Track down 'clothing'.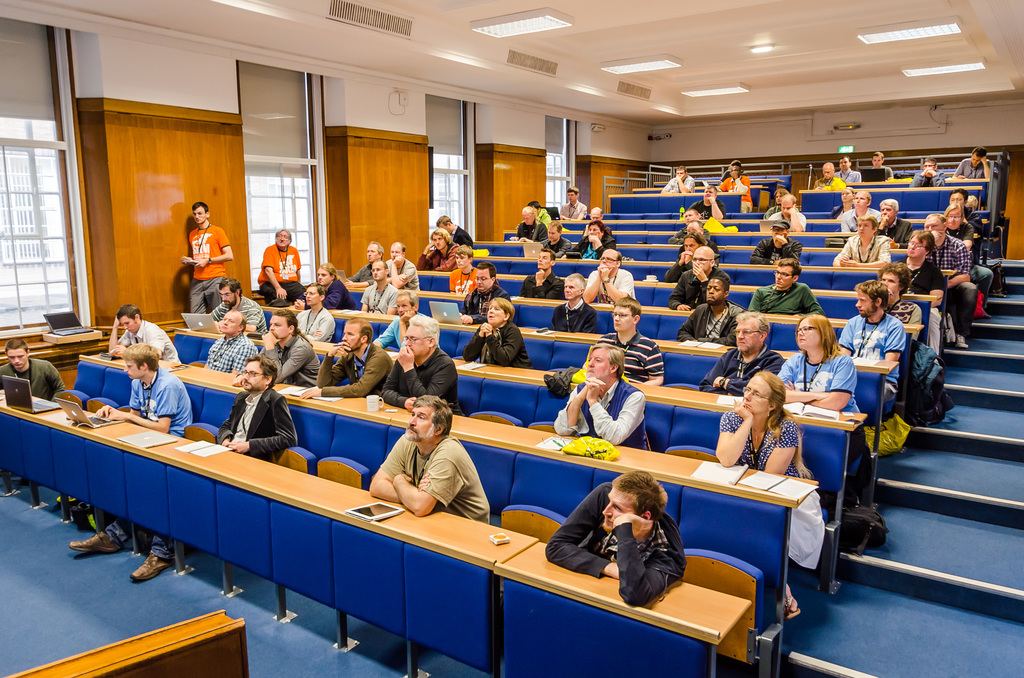
Tracked to bbox=(842, 211, 879, 234).
